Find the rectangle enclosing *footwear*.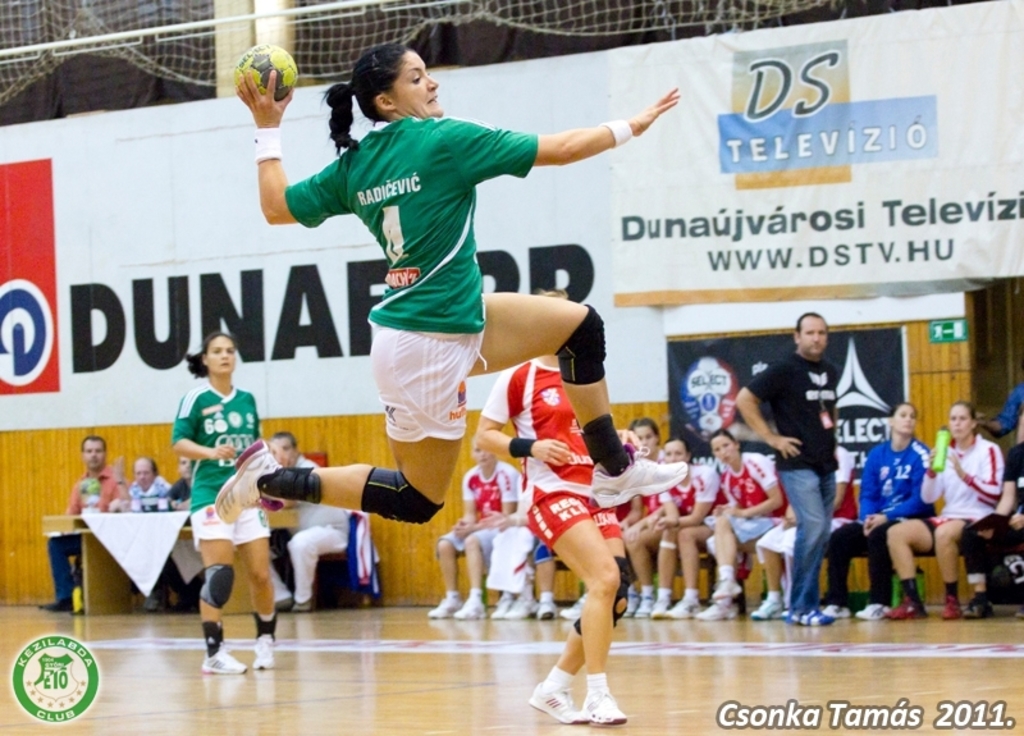
[202, 653, 247, 671].
